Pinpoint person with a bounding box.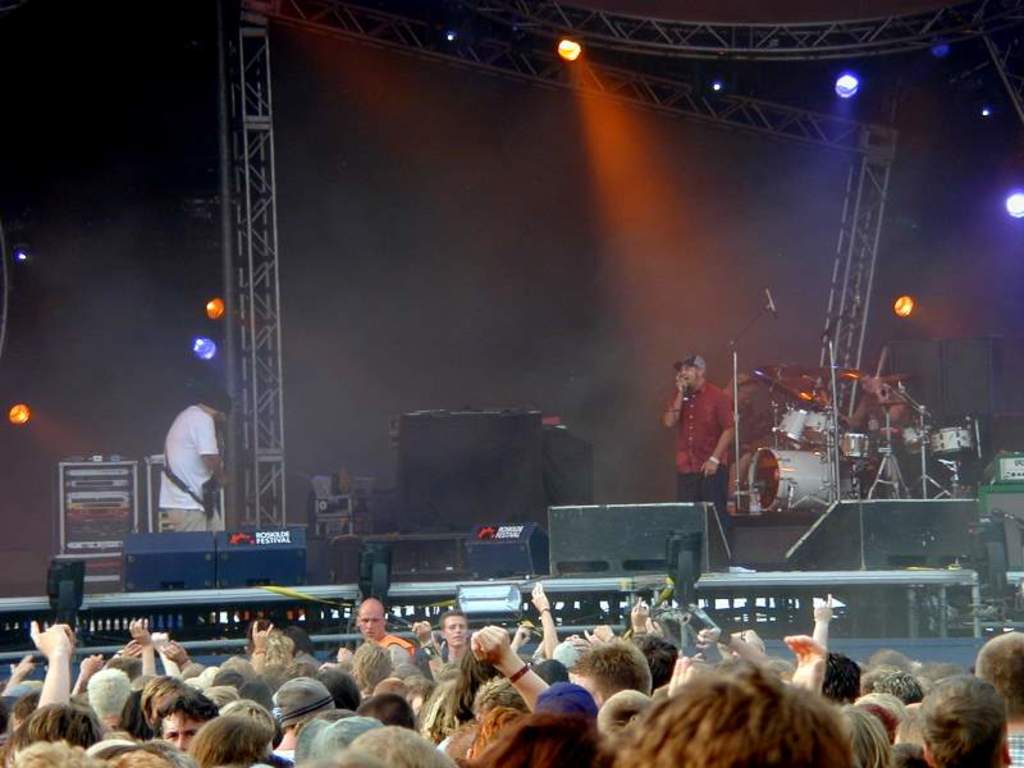
box(833, 366, 914, 493).
